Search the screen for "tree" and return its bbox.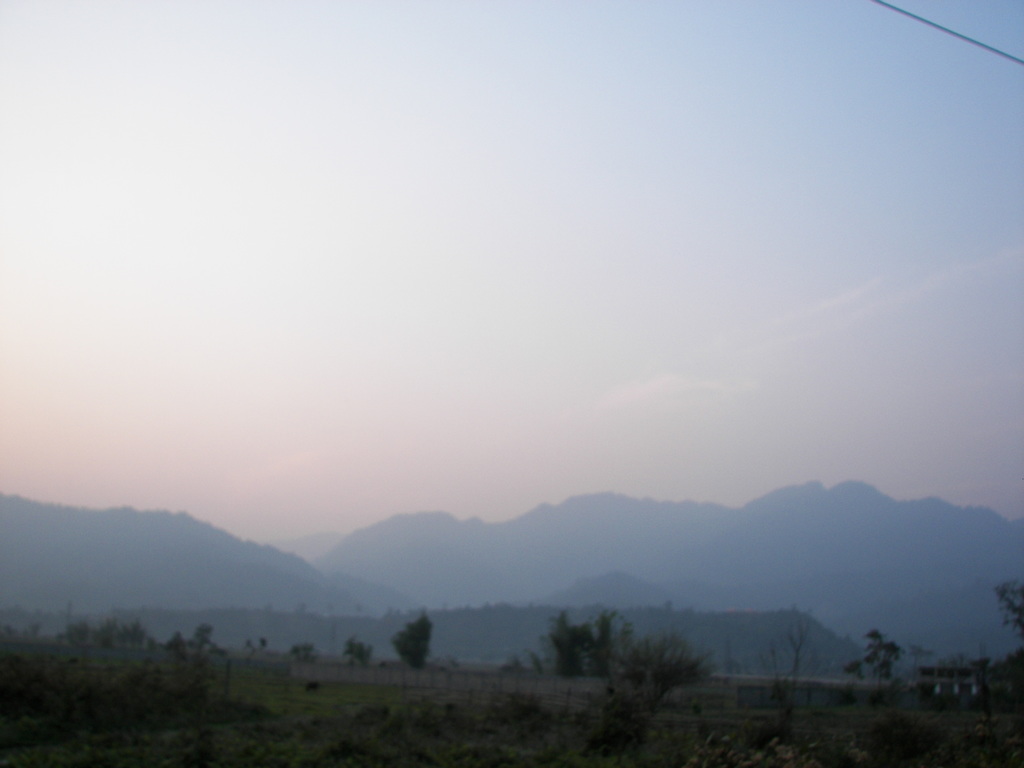
Found: Rect(385, 607, 437, 677).
